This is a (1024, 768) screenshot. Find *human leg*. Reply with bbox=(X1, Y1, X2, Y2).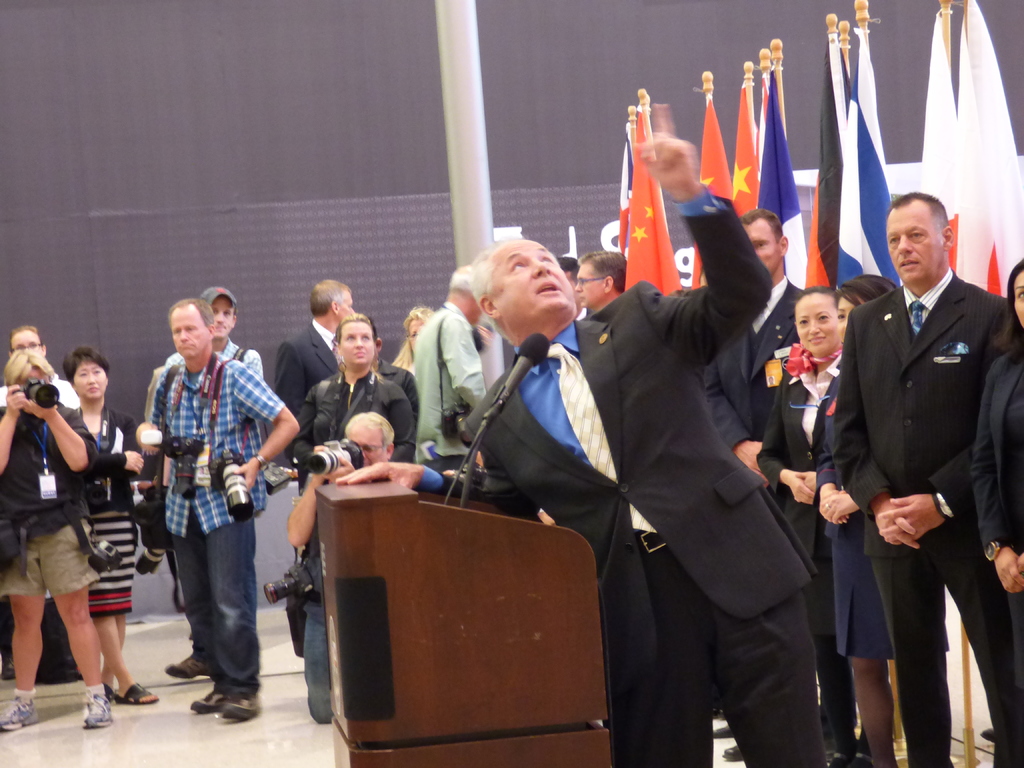
bbox=(940, 516, 1009, 767).
